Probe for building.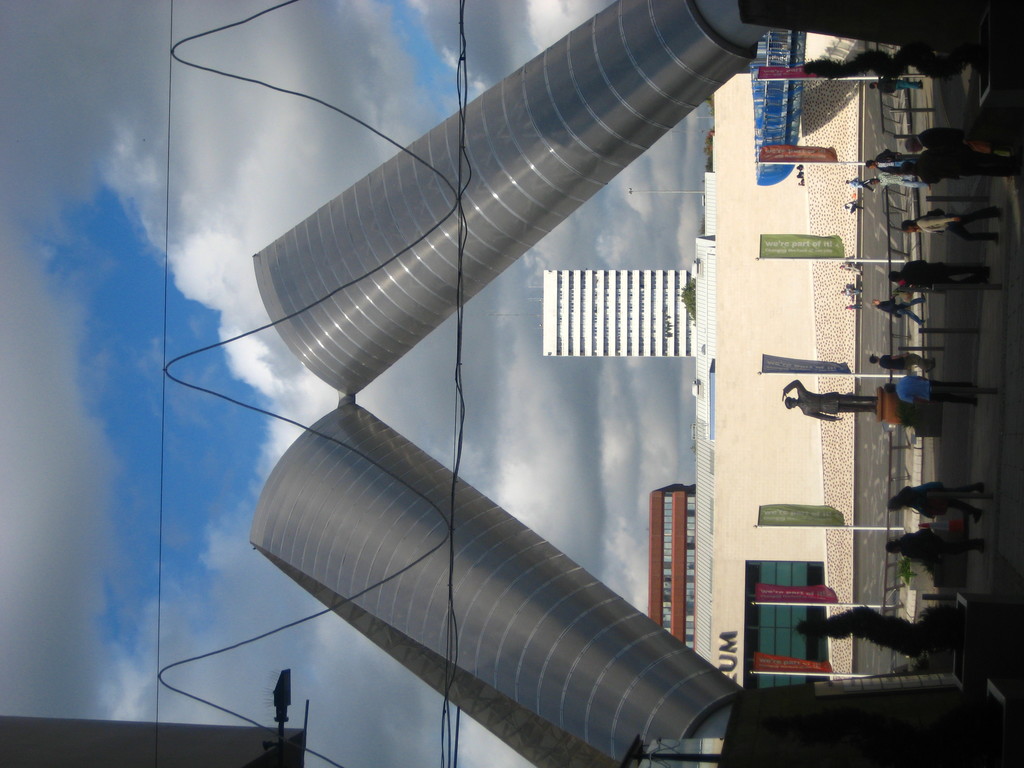
Probe result: bbox=(541, 268, 694, 356).
